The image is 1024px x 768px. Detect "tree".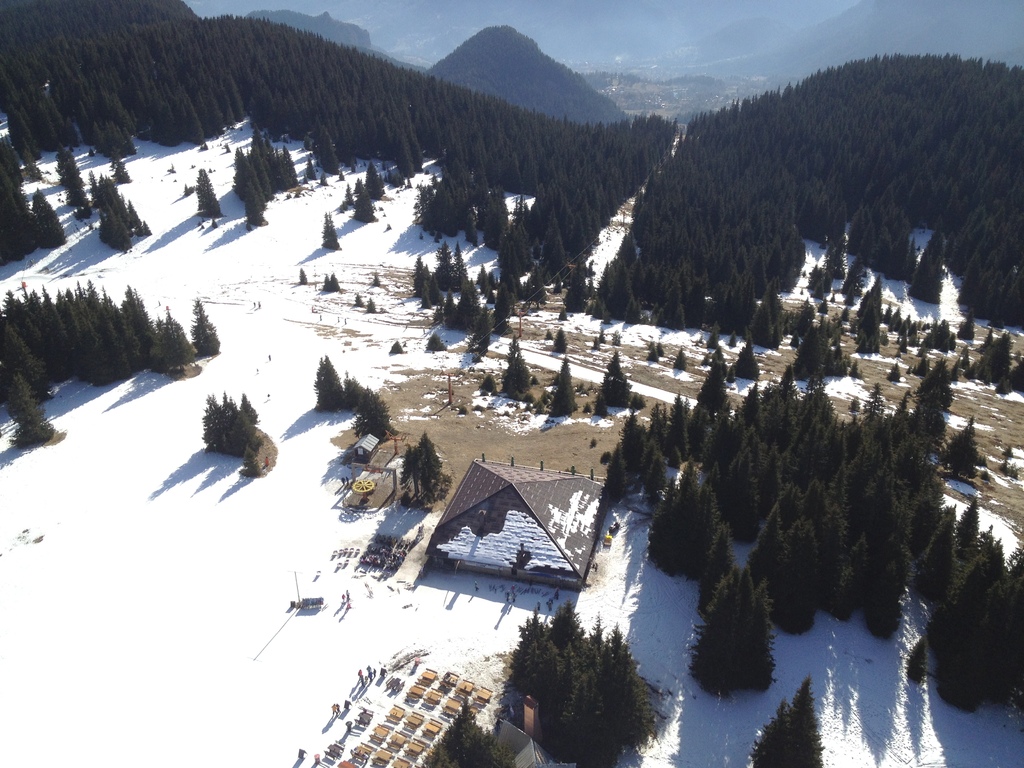
Detection: l=504, t=601, r=662, b=765.
